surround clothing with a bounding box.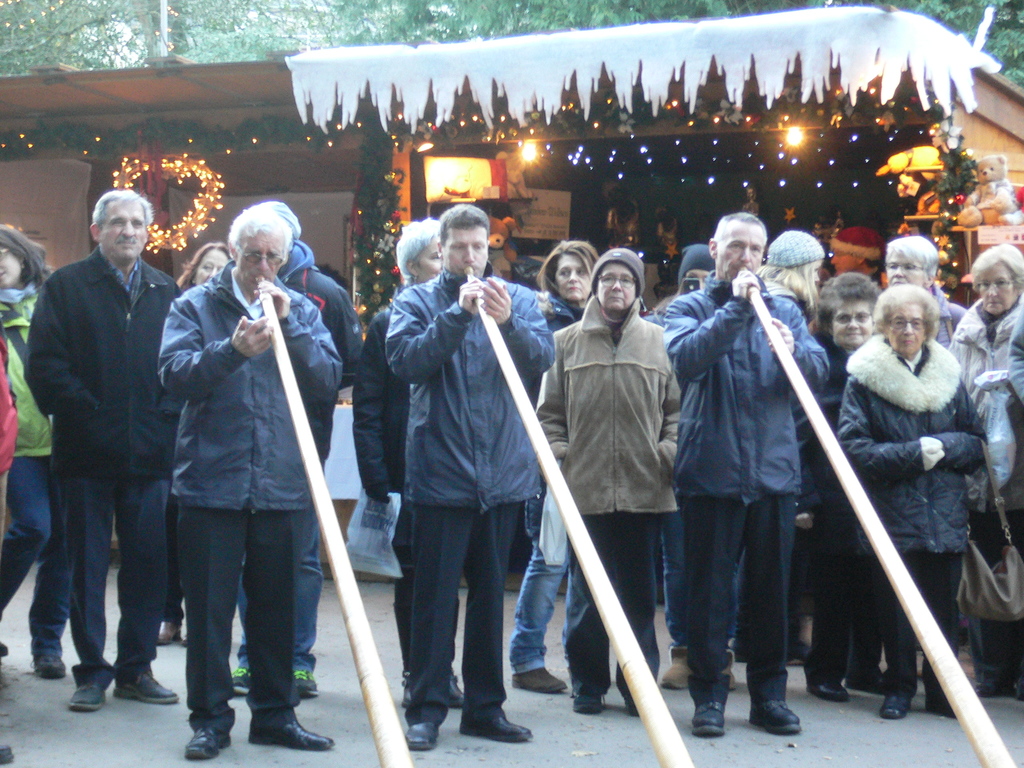
bbox=[145, 195, 367, 759].
